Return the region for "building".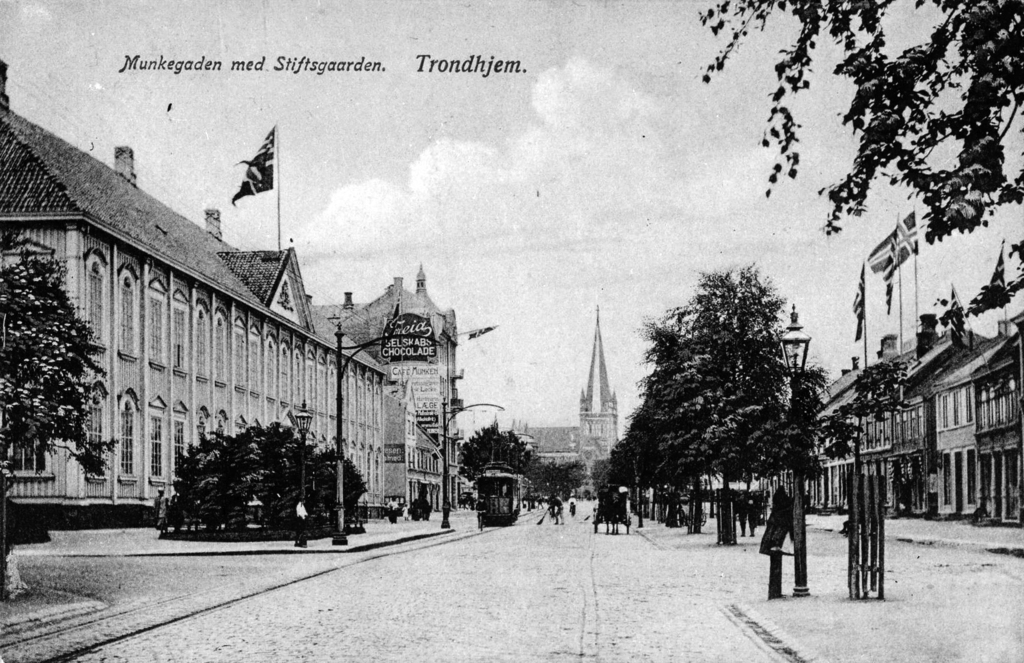
(x1=761, y1=202, x2=1023, y2=523).
